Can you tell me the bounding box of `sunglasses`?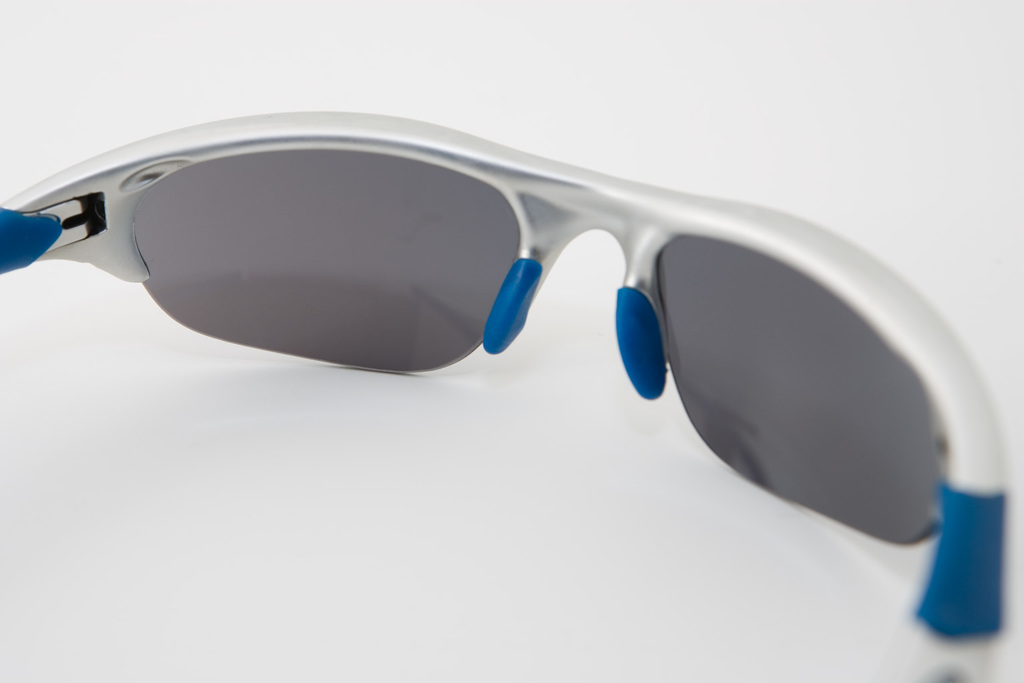
0:109:1023:682.
